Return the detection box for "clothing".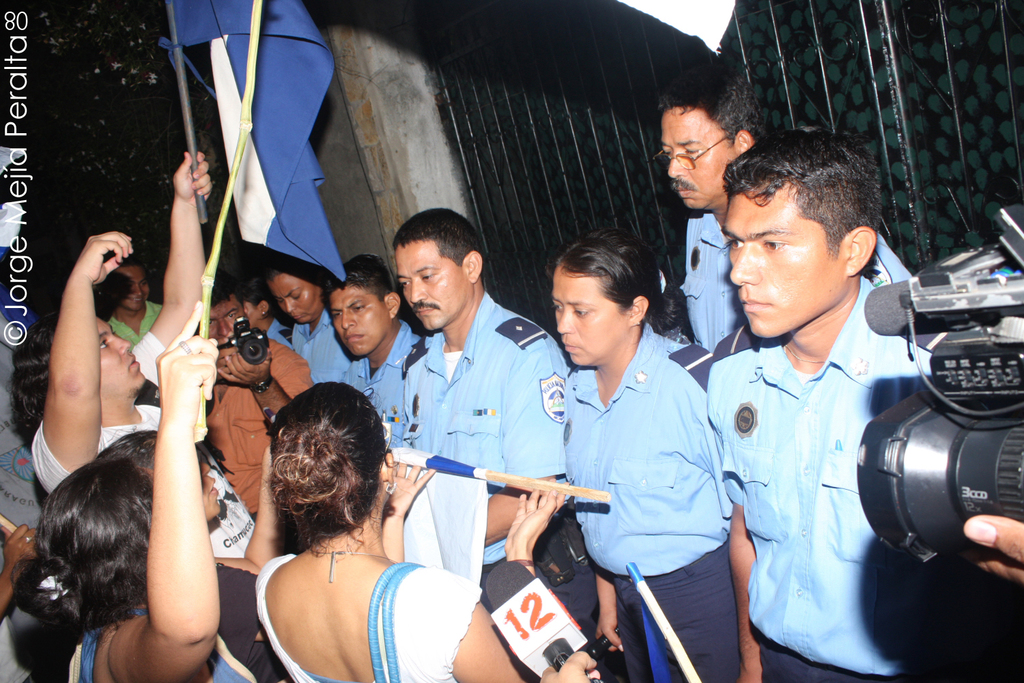
[x1=59, y1=600, x2=270, y2=682].
